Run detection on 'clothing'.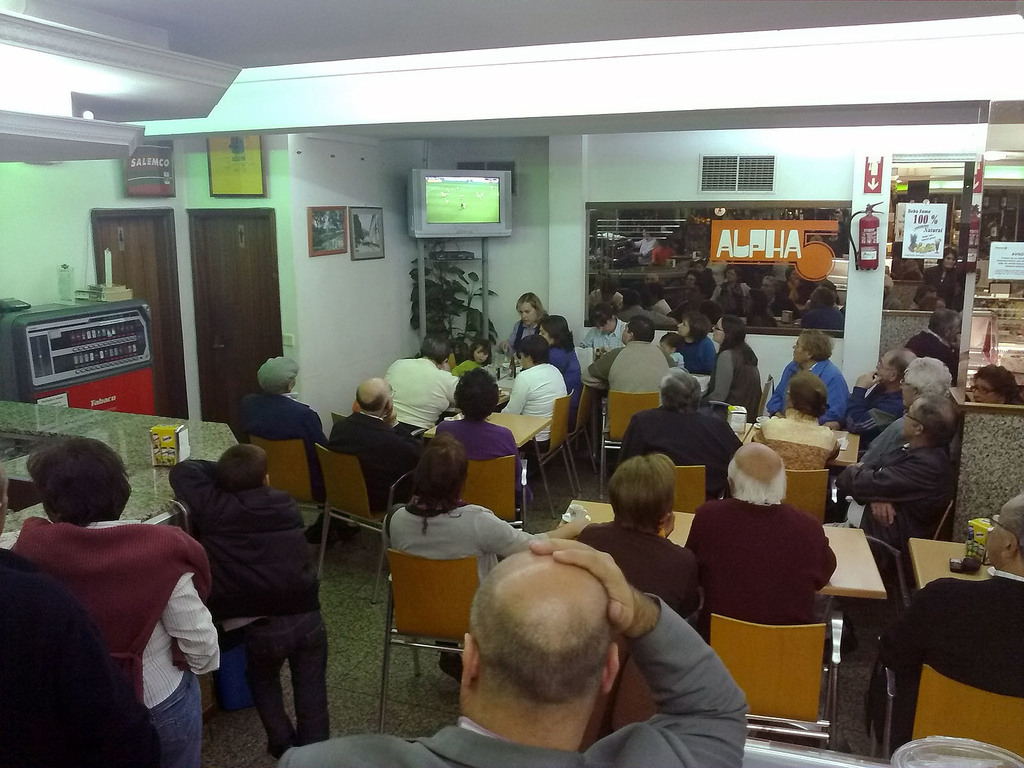
Result: 204/481/336/760.
